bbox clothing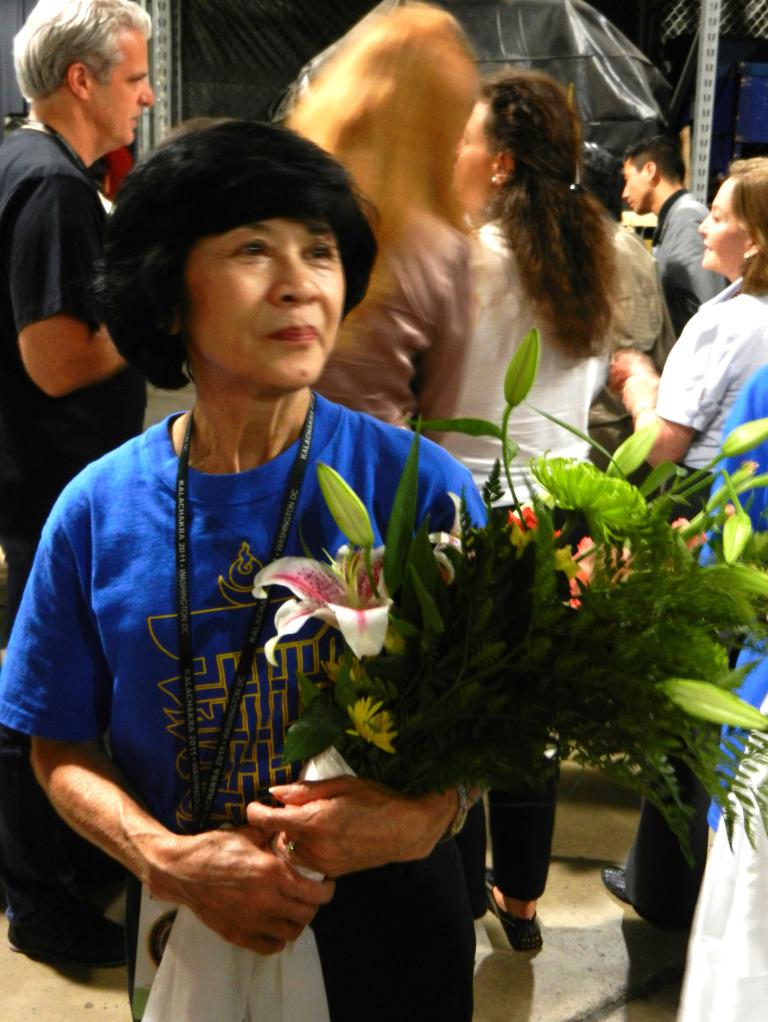
<region>0, 127, 152, 644</region>
